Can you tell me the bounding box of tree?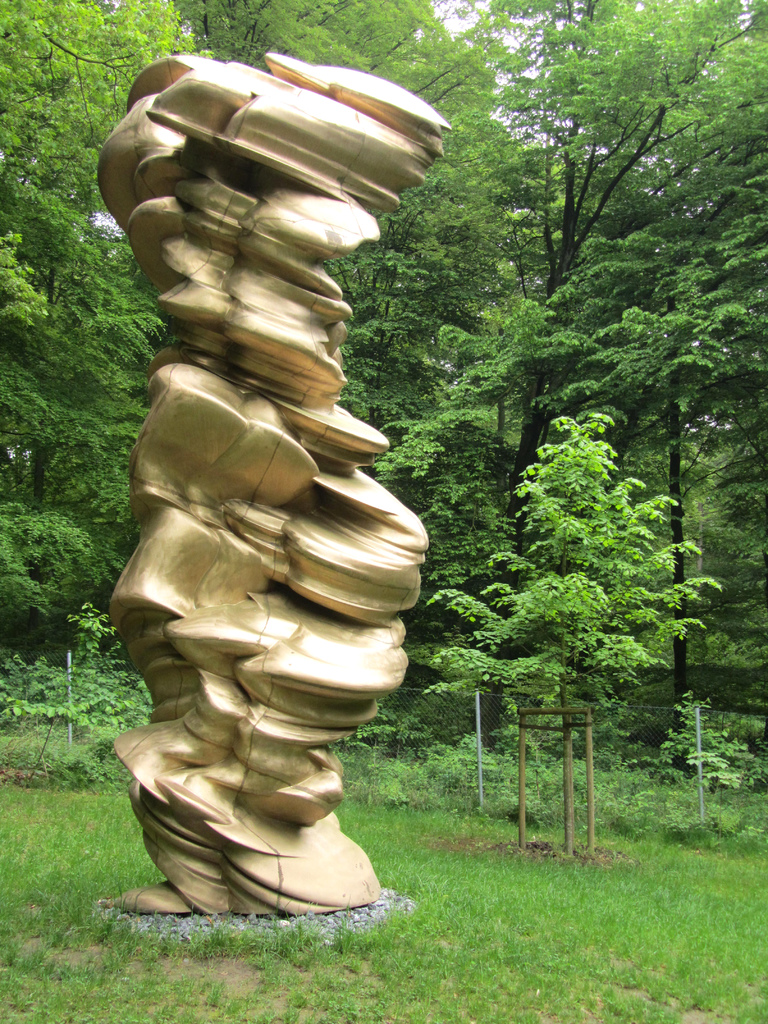
419, 348, 724, 845.
